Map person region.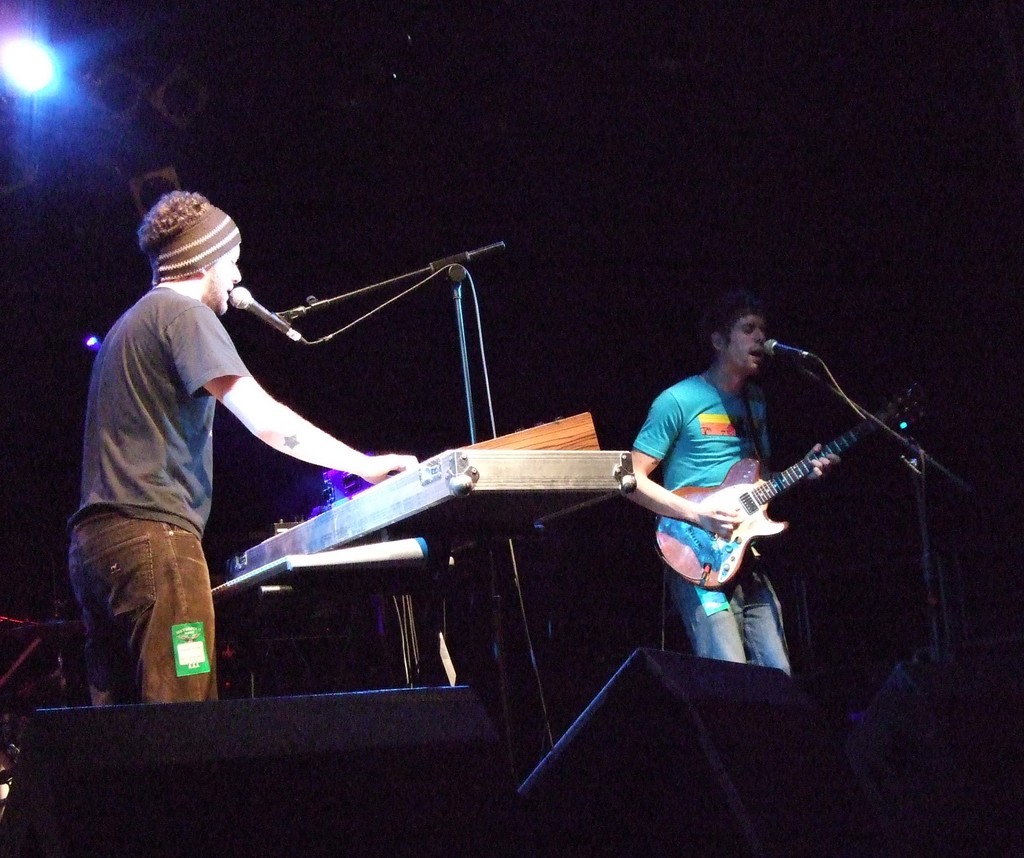
Mapped to BBox(74, 165, 364, 740).
